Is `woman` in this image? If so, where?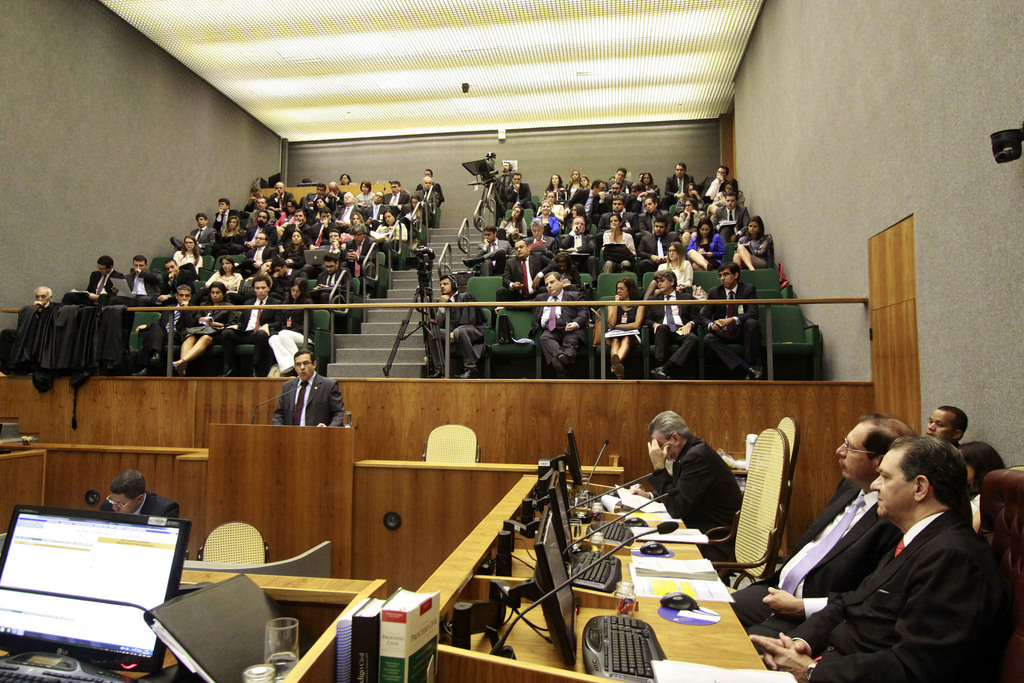
Yes, at (x1=204, y1=254, x2=253, y2=293).
